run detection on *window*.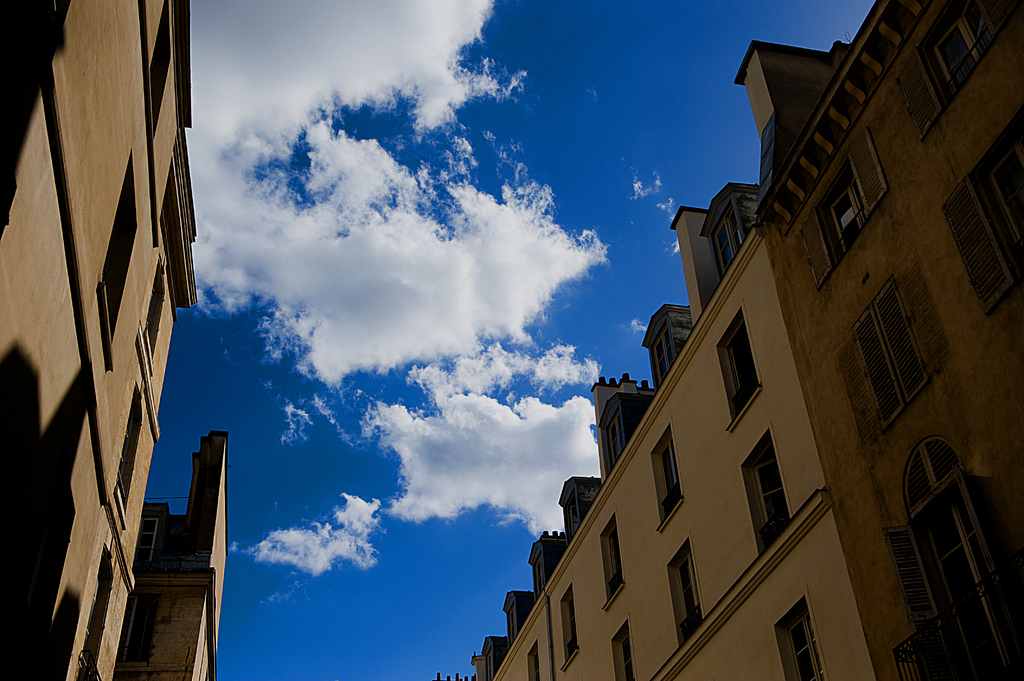
Result: (left=920, top=13, right=1005, bottom=111).
